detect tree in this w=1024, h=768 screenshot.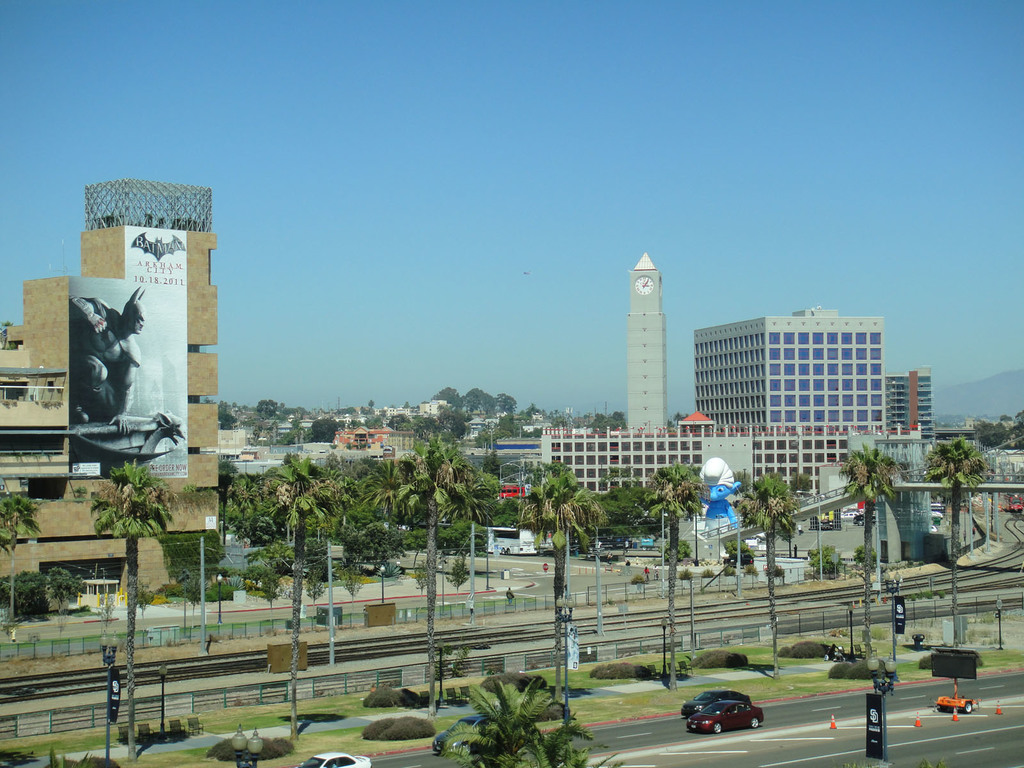
Detection: <bbox>747, 470, 810, 665</bbox>.
